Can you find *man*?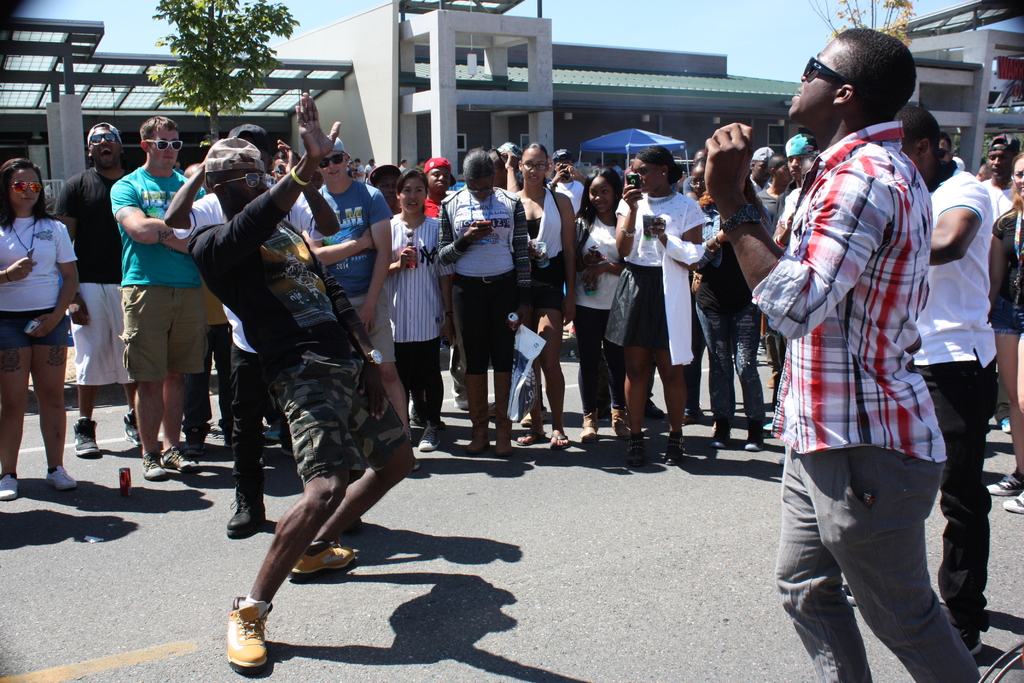
Yes, bounding box: left=102, top=118, right=220, bottom=477.
